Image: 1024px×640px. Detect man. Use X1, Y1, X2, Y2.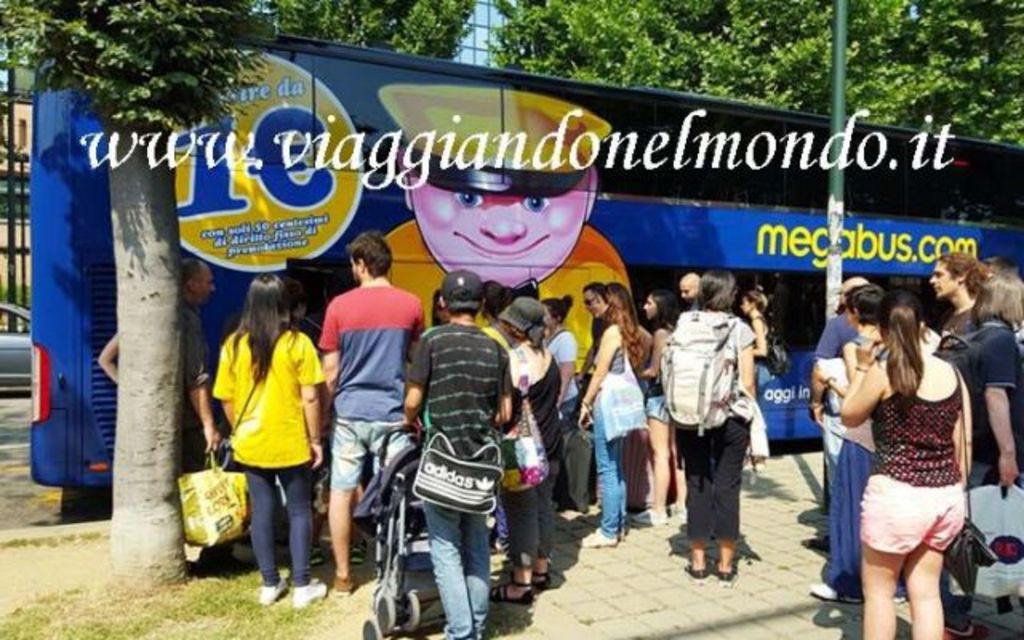
675, 270, 702, 296.
